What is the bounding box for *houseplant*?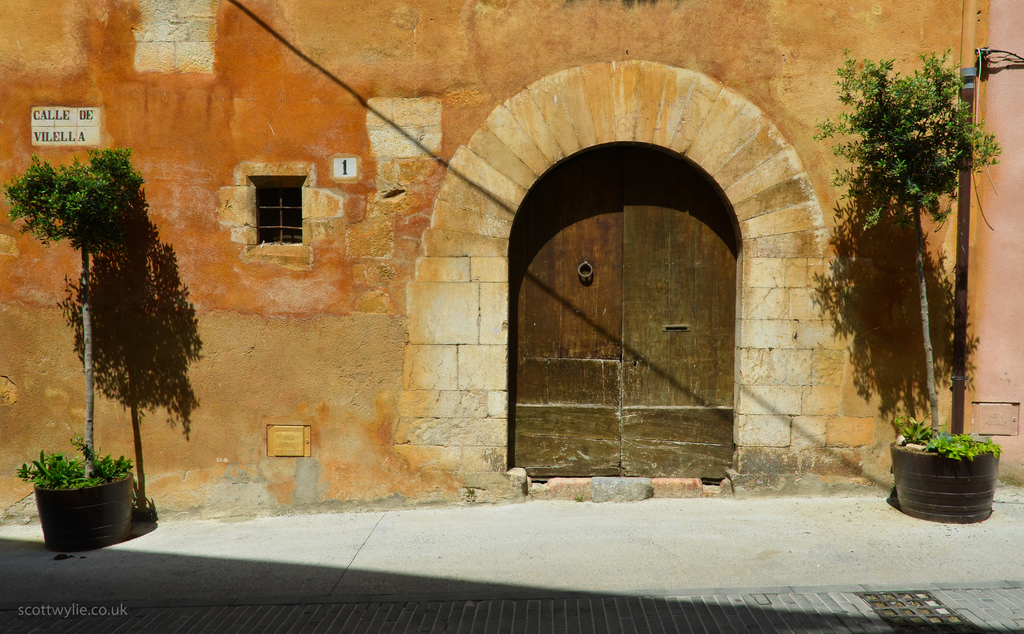
24 437 136 557.
